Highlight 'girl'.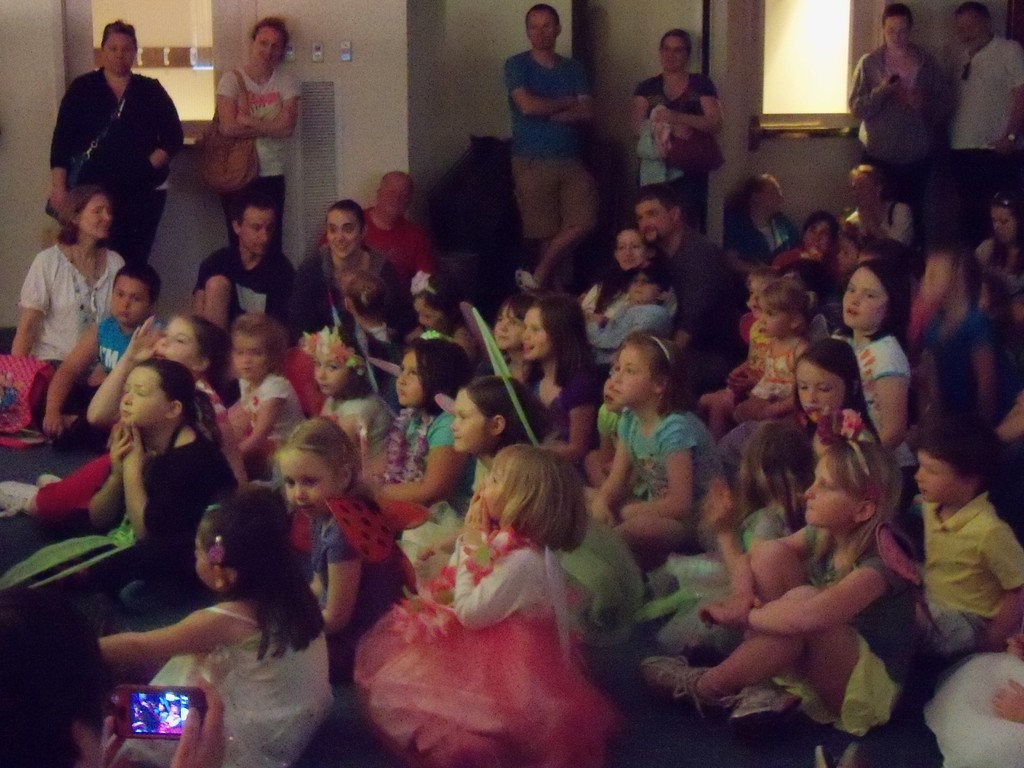
Highlighted region: select_region(86, 318, 245, 478).
